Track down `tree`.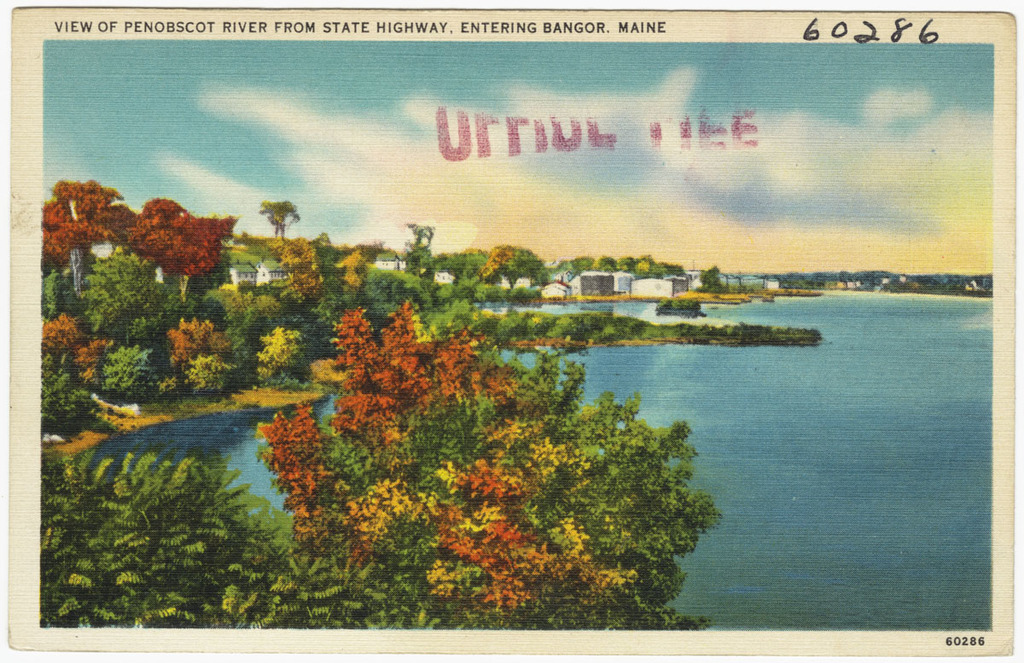
Tracked to crop(38, 363, 123, 437).
